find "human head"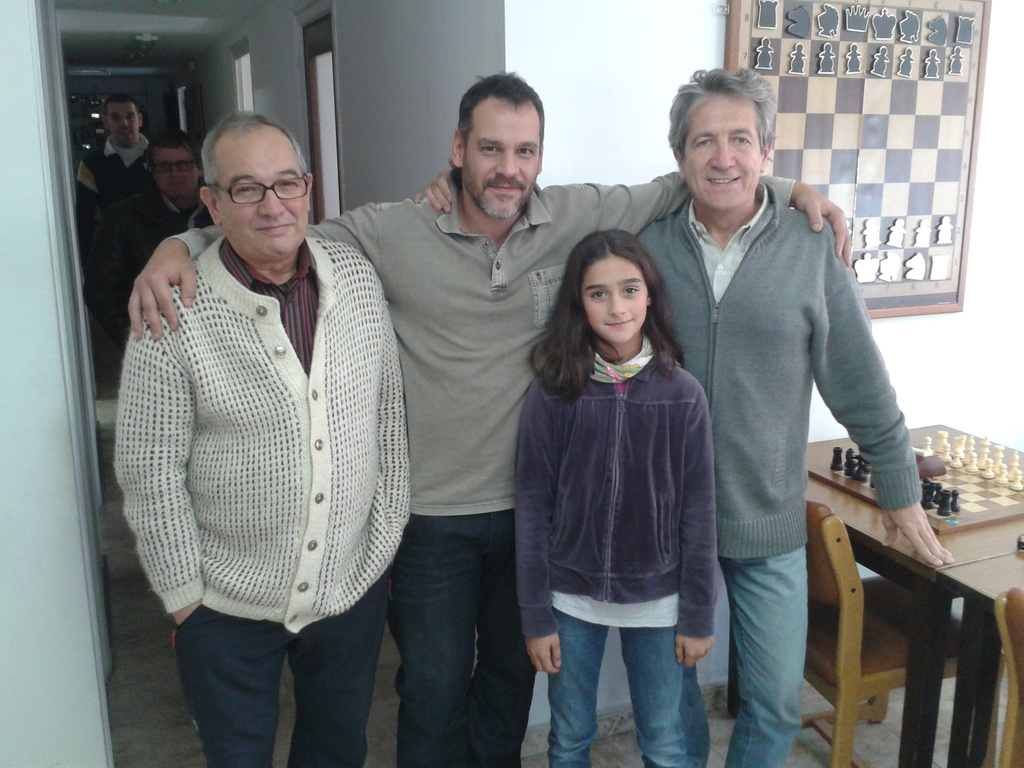
box=[554, 227, 673, 349]
